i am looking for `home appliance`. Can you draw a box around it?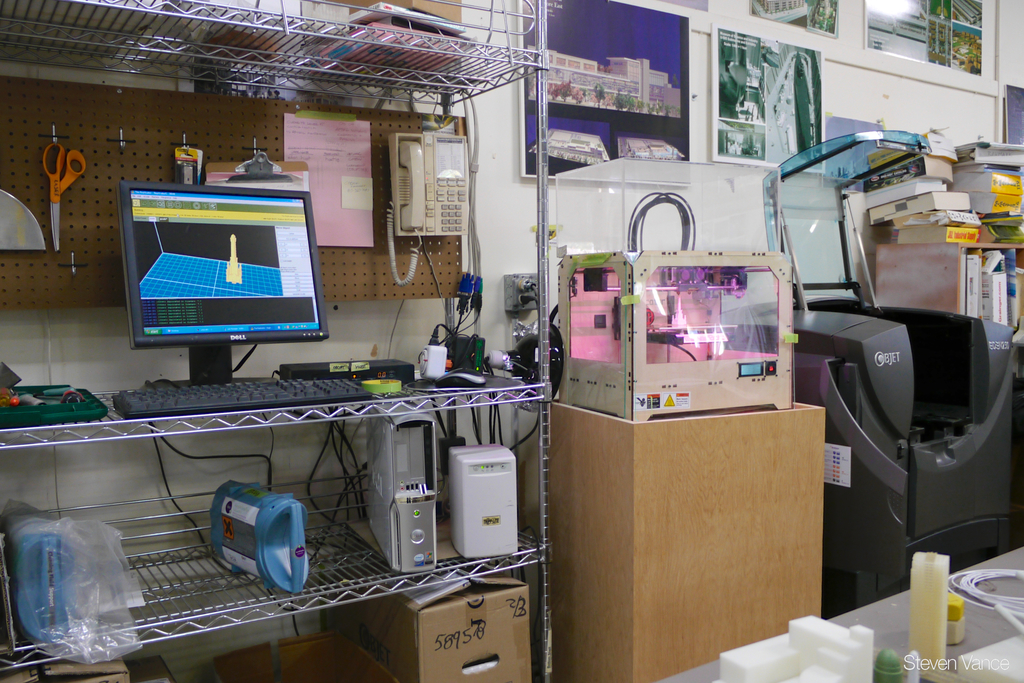
Sure, the bounding box is <region>110, 180, 371, 417</region>.
